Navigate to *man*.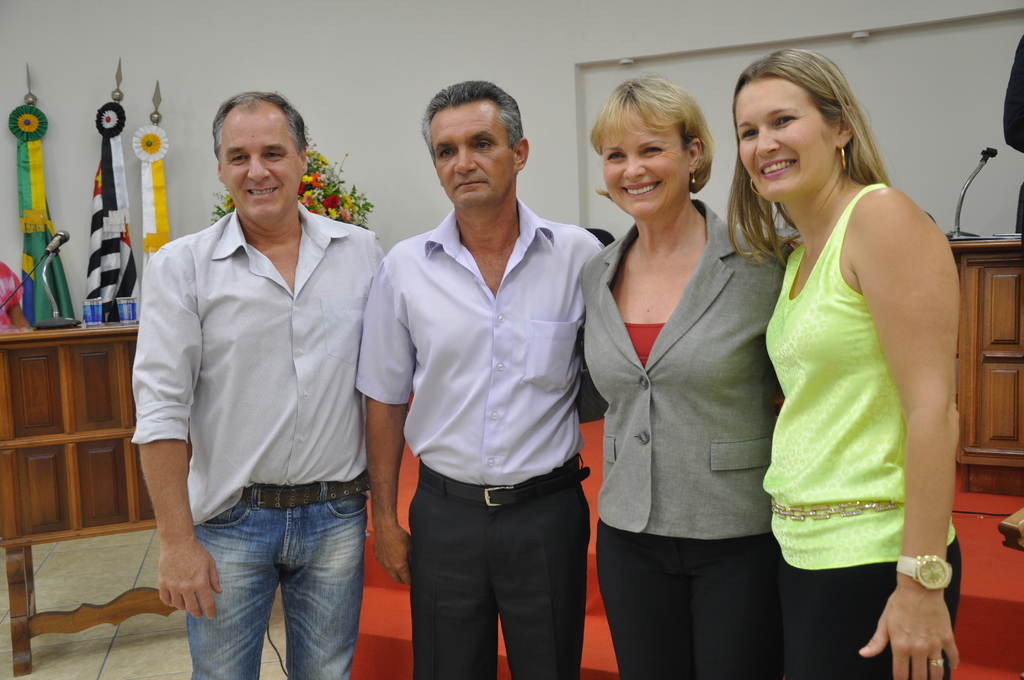
Navigation target: (354,76,612,679).
